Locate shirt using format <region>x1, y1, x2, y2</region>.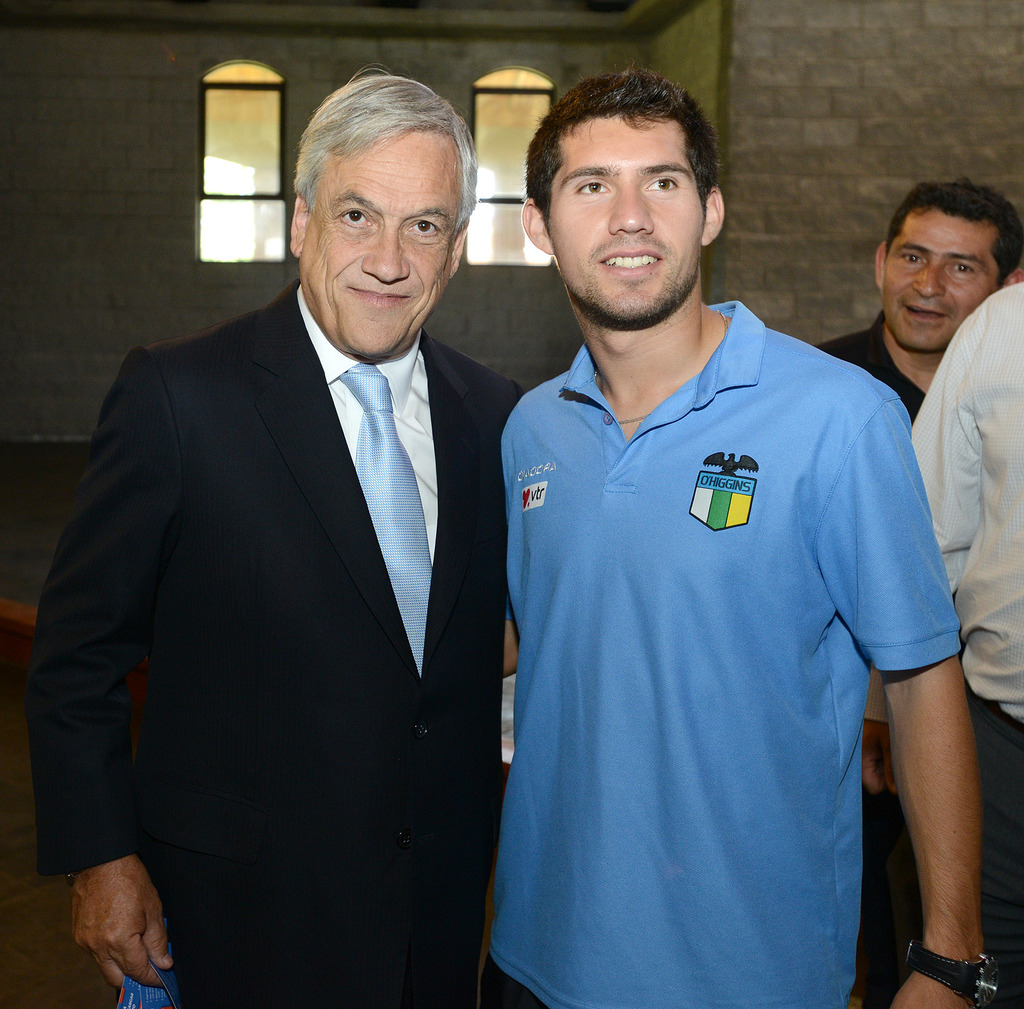
<region>296, 281, 425, 562</region>.
